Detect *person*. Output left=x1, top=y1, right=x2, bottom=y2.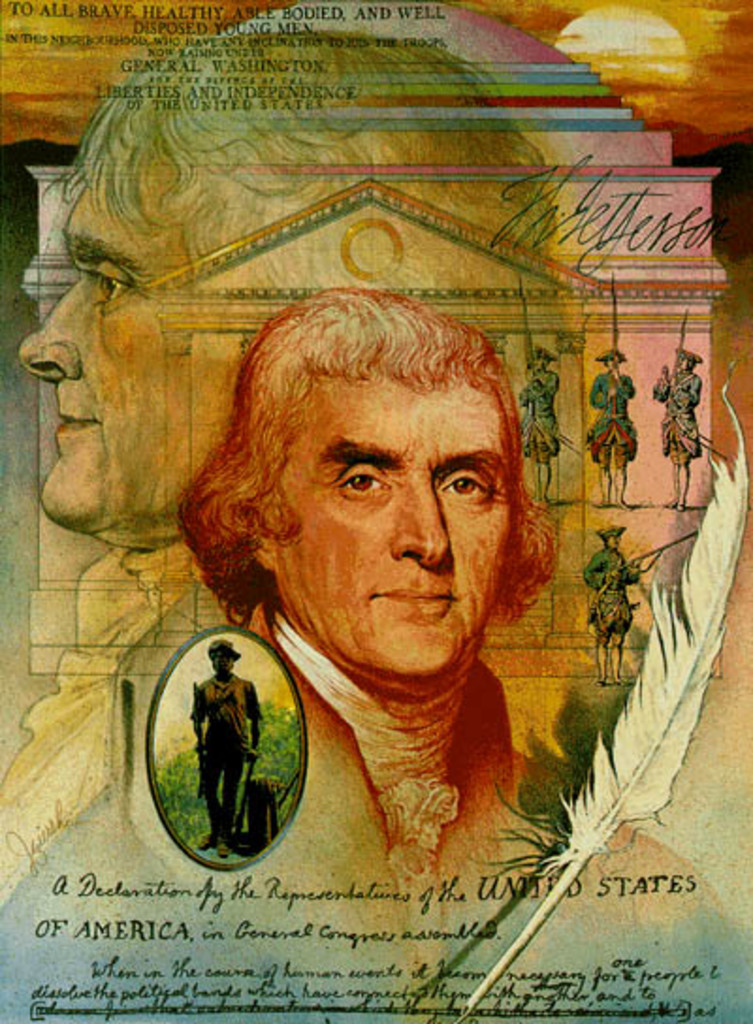
left=584, top=344, right=634, bottom=504.
